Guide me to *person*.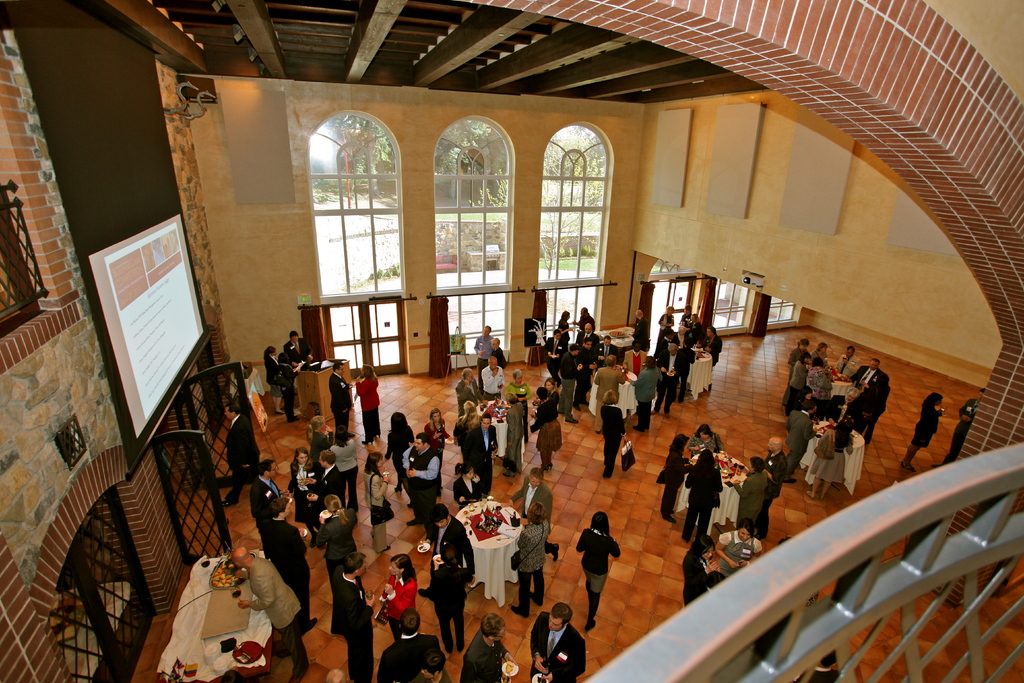
Guidance: left=681, top=450, right=728, bottom=539.
